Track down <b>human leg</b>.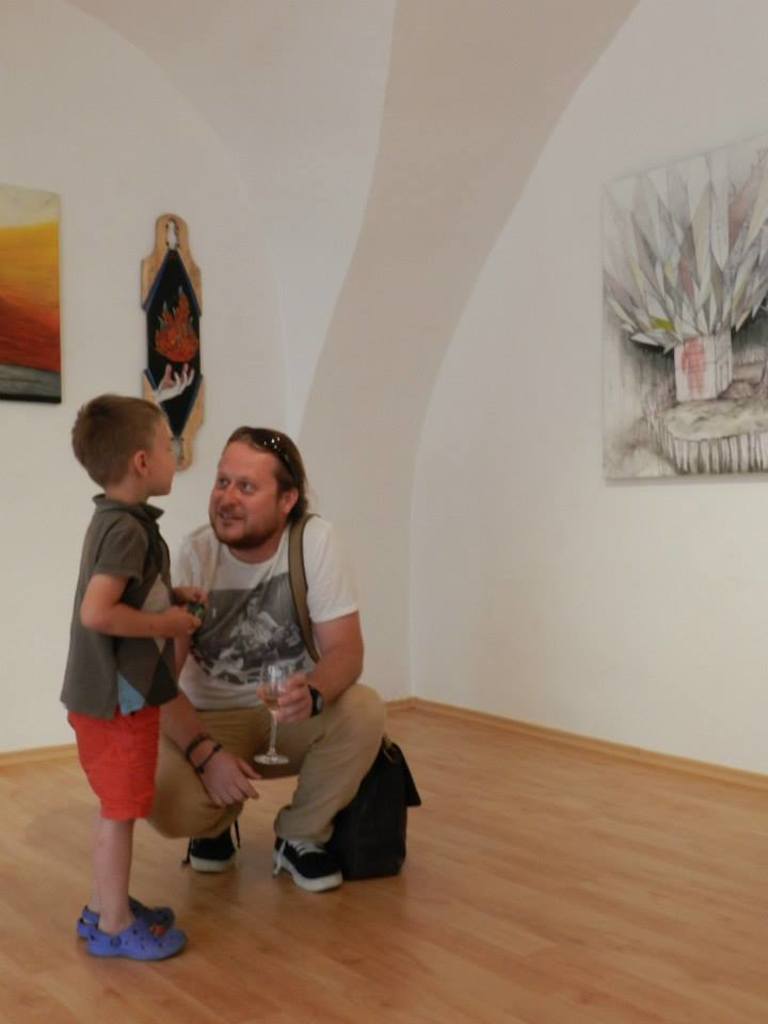
Tracked to BBox(86, 669, 186, 970).
